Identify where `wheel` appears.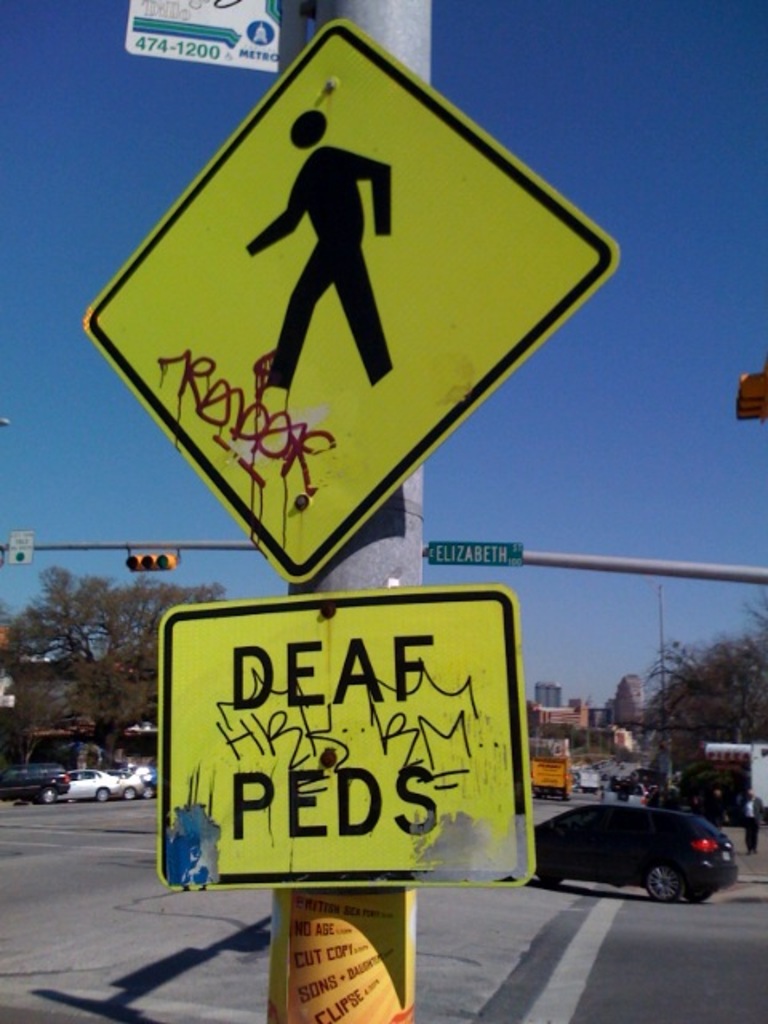
Appears at x1=643, y1=866, x2=683, y2=901.
